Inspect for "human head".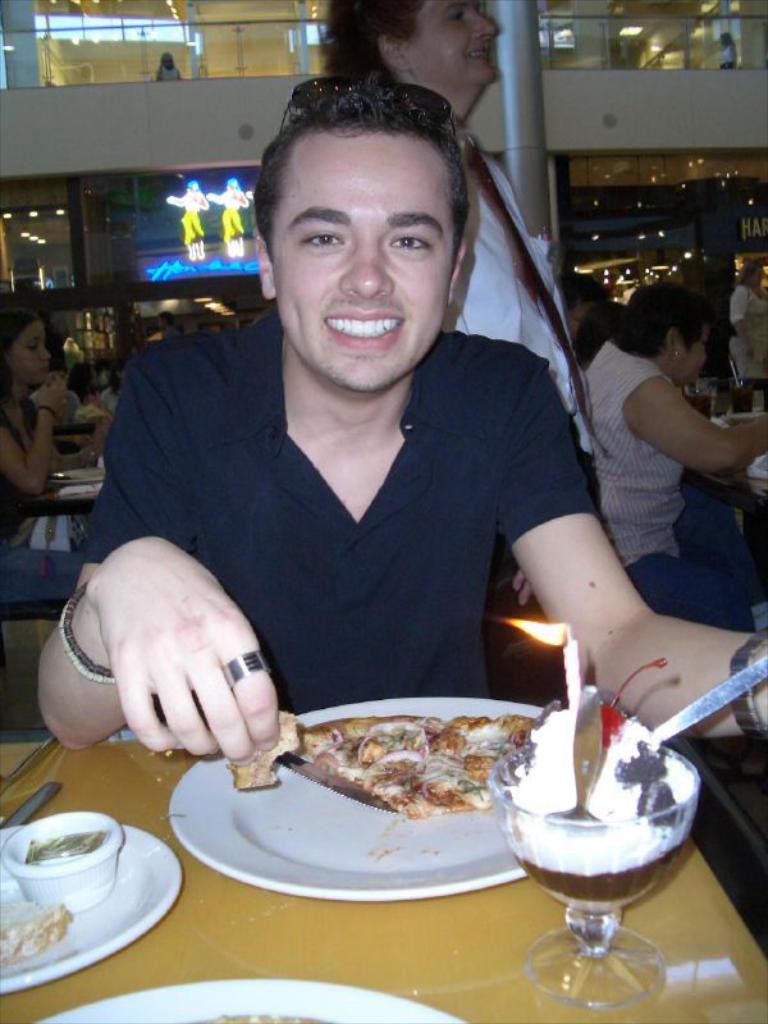
Inspection: left=248, top=79, right=466, bottom=393.
